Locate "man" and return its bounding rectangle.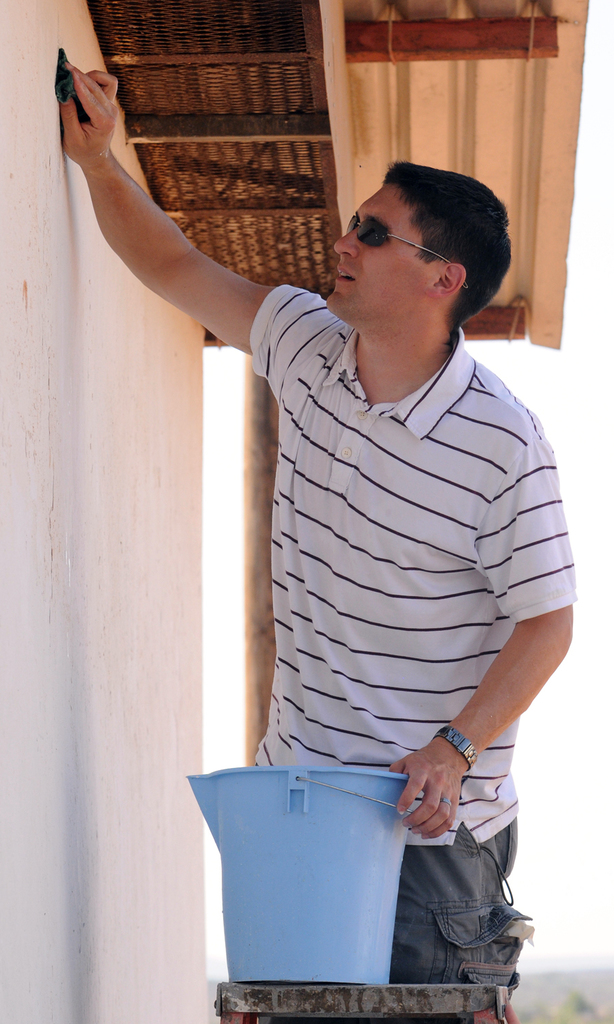
left=117, top=117, right=590, bottom=961.
